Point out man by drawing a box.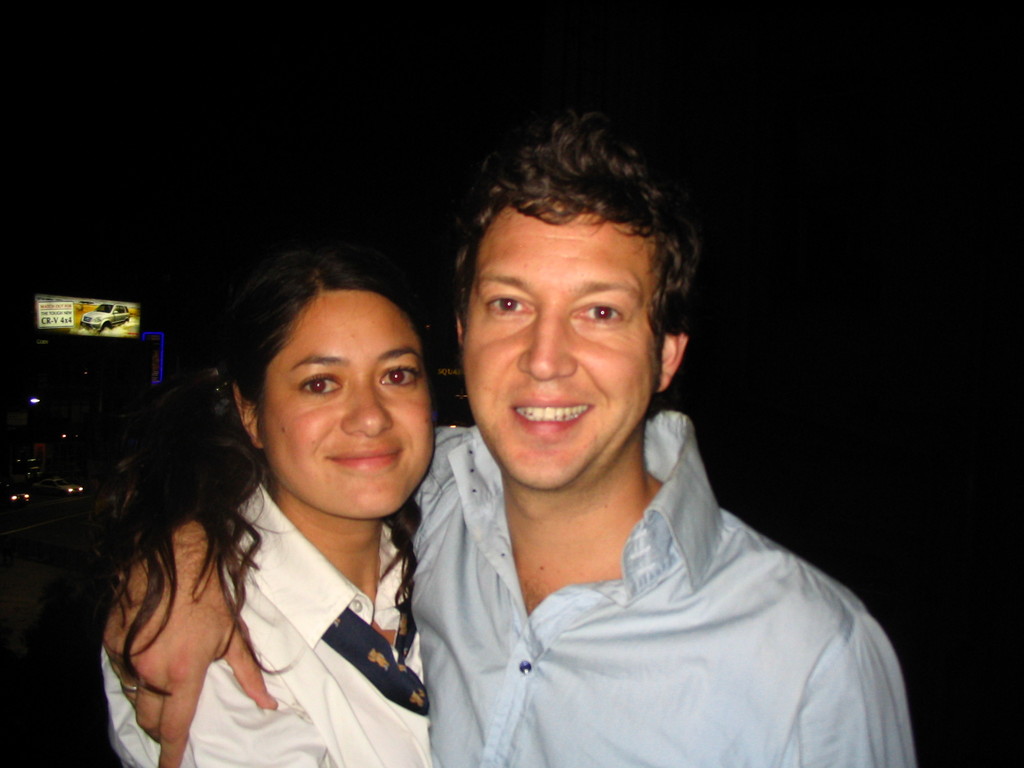
bbox(103, 108, 916, 767).
